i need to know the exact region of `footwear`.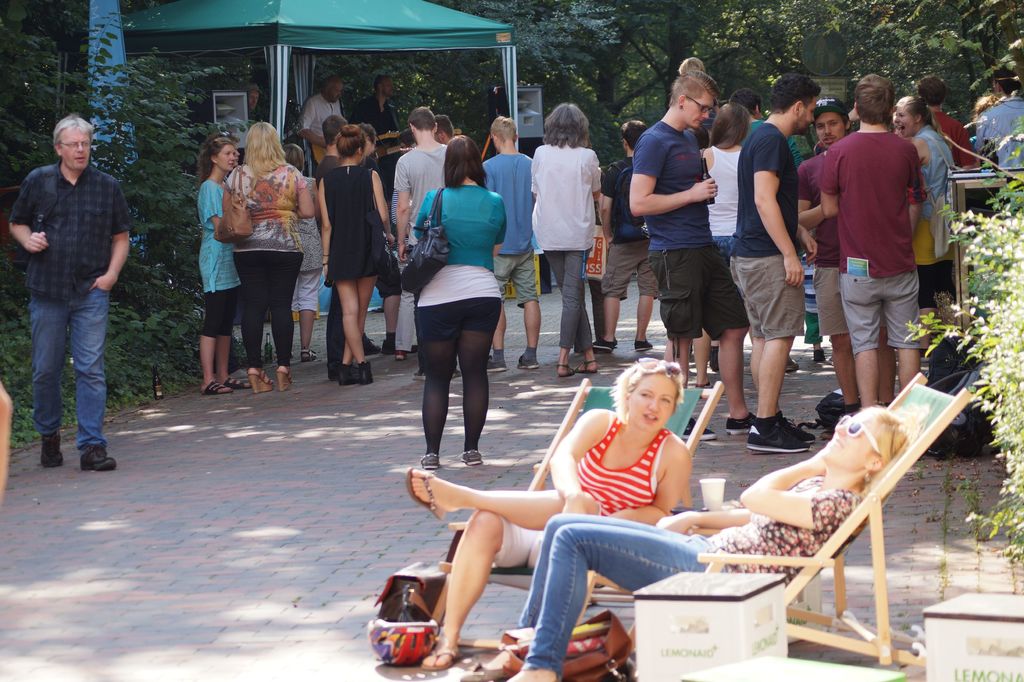
Region: {"x1": 684, "y1": 414, "x2": 717, "y2": 443}.
